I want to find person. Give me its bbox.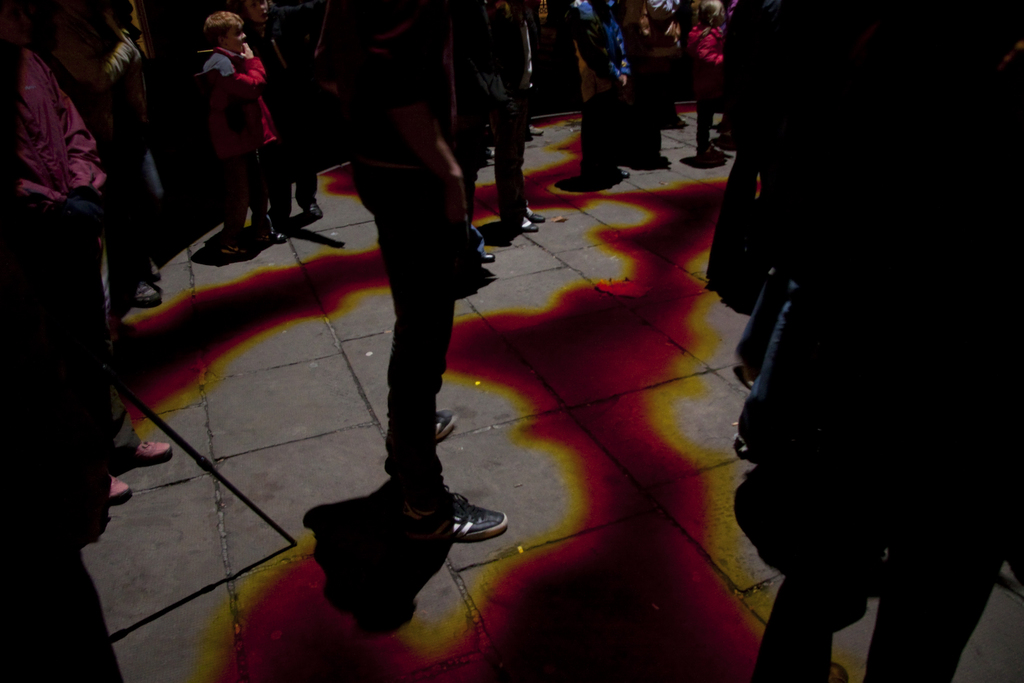
locate(188, 6, 282, 240).
